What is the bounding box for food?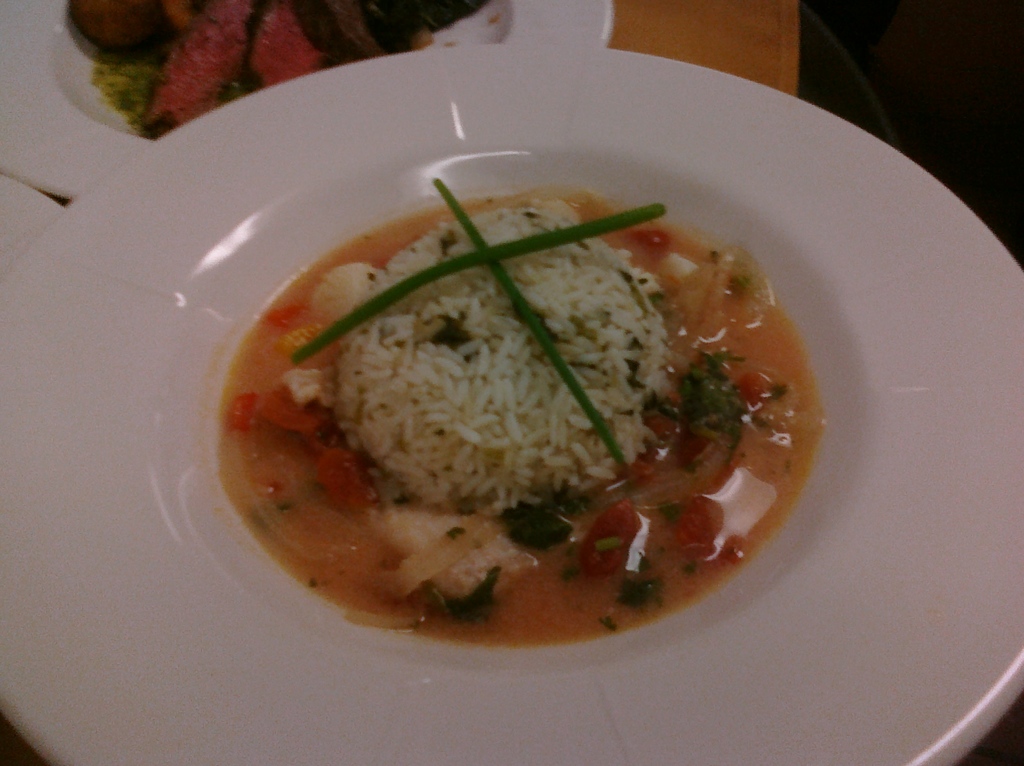
rect(67, 0, 494, 139).
